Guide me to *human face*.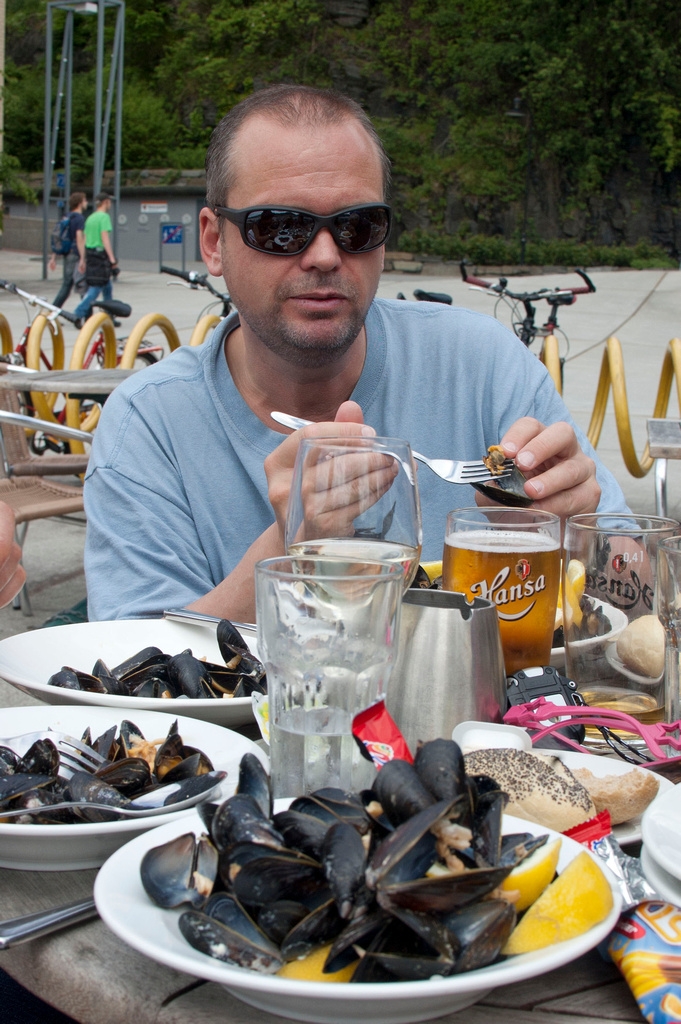
Guidance: [221, 148, 384, 359].
